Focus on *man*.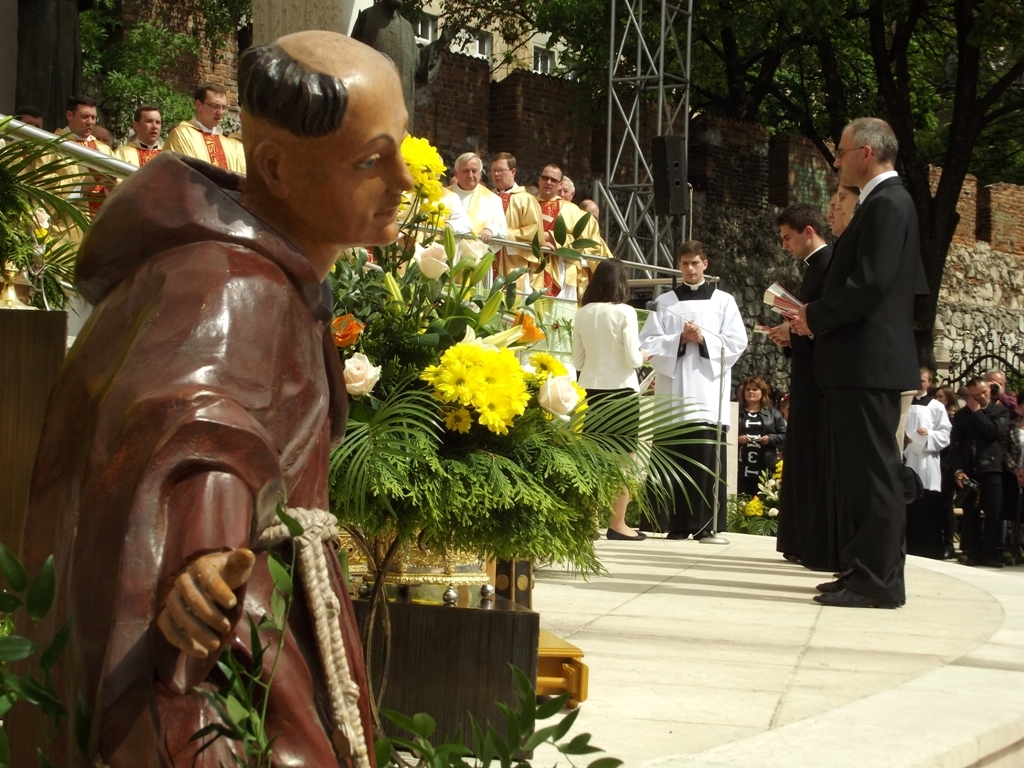
Focused at {"left": 638, "top": 237, "right": 746, "bottom": 543}.
